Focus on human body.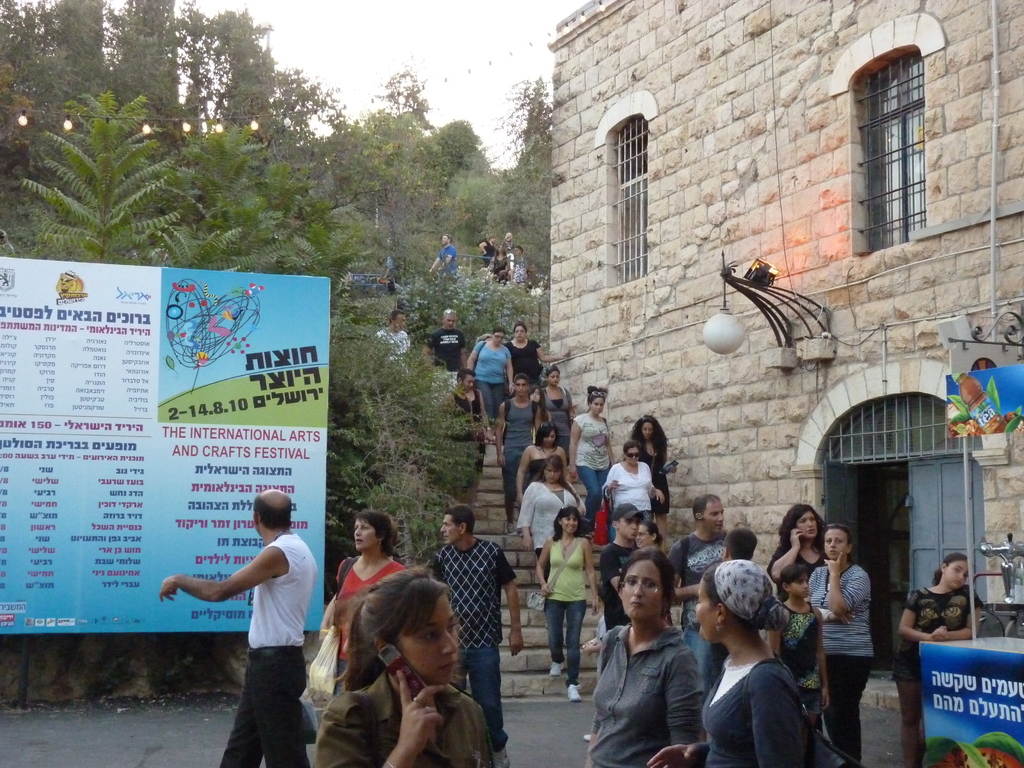
Focused at bbox(314, 564, 493, 767).
